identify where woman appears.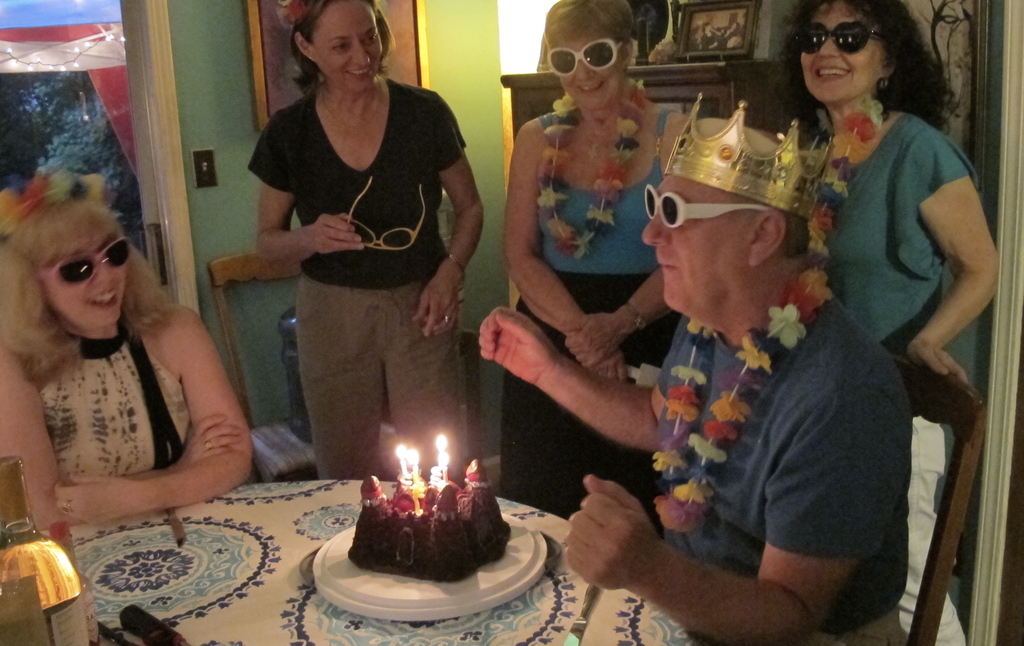
Appears at x1=256 y1=0 x2=506 y2=487.
